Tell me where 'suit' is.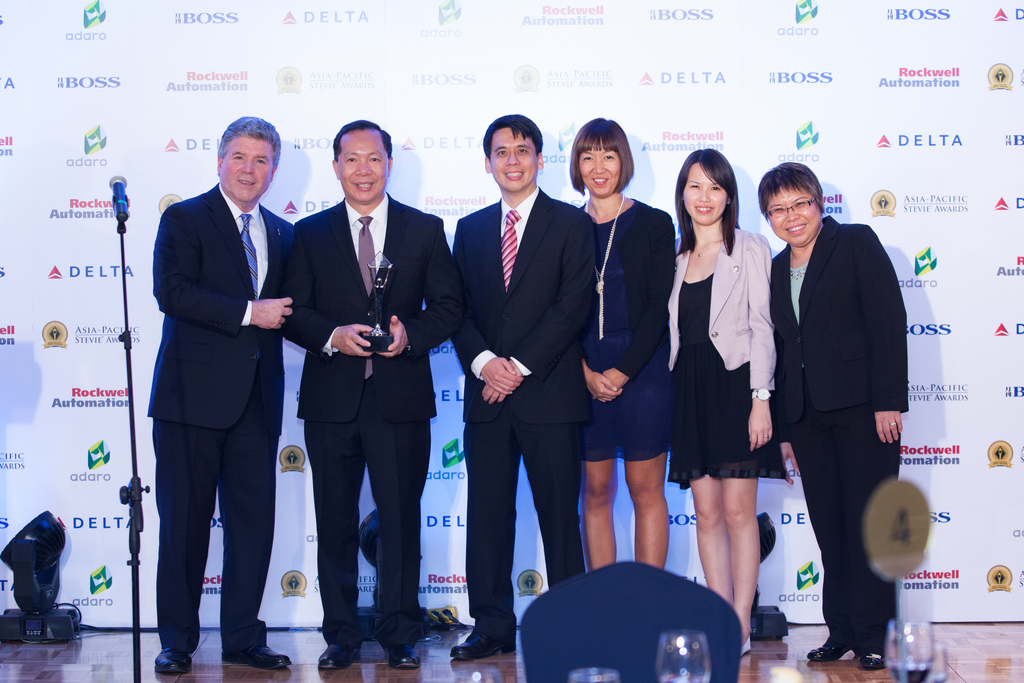
'suit' is at <bbox>141, 183, 291, 658</bbox>.
